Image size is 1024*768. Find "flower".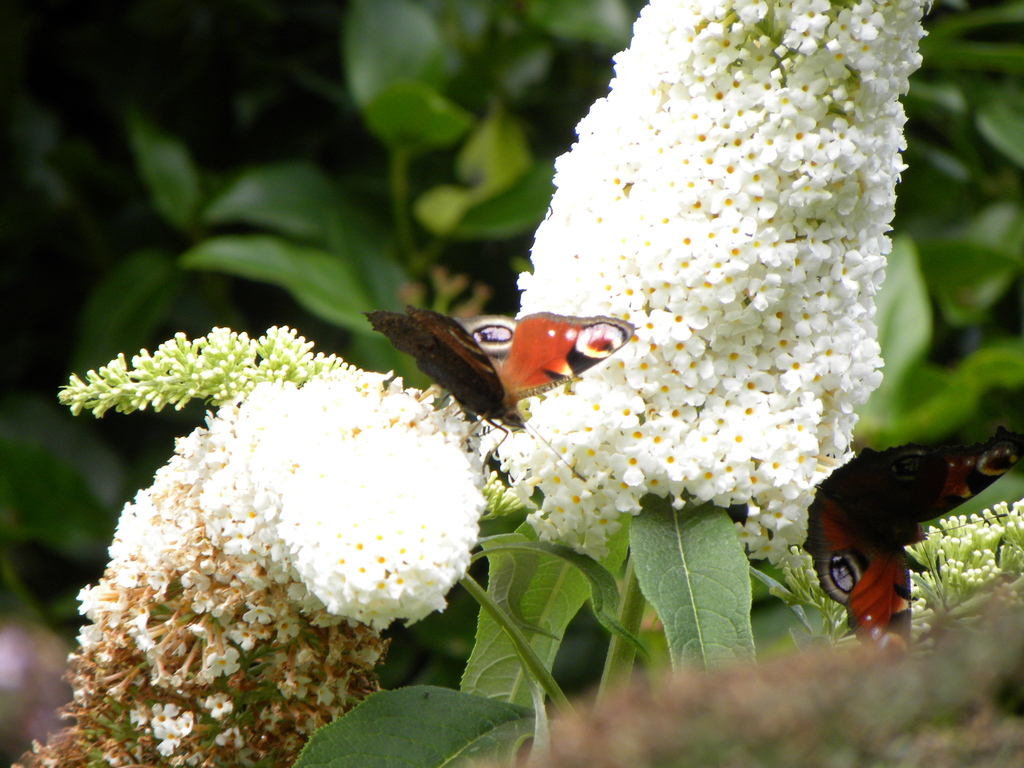
(68,359,492,767).
